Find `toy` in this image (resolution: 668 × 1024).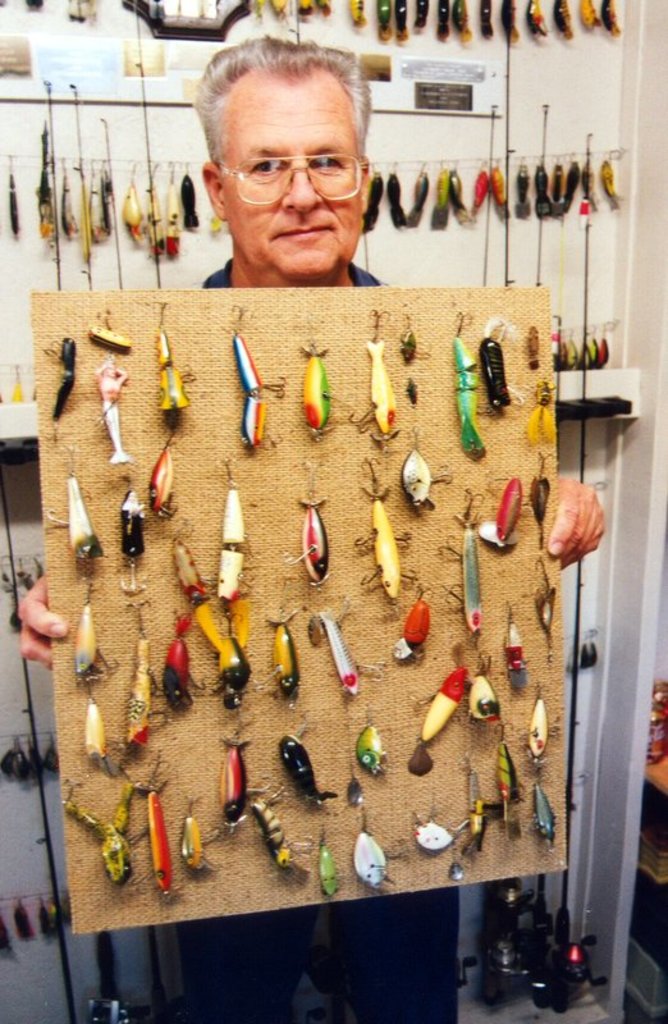
<region>49, 334, 79, 421</region>.
